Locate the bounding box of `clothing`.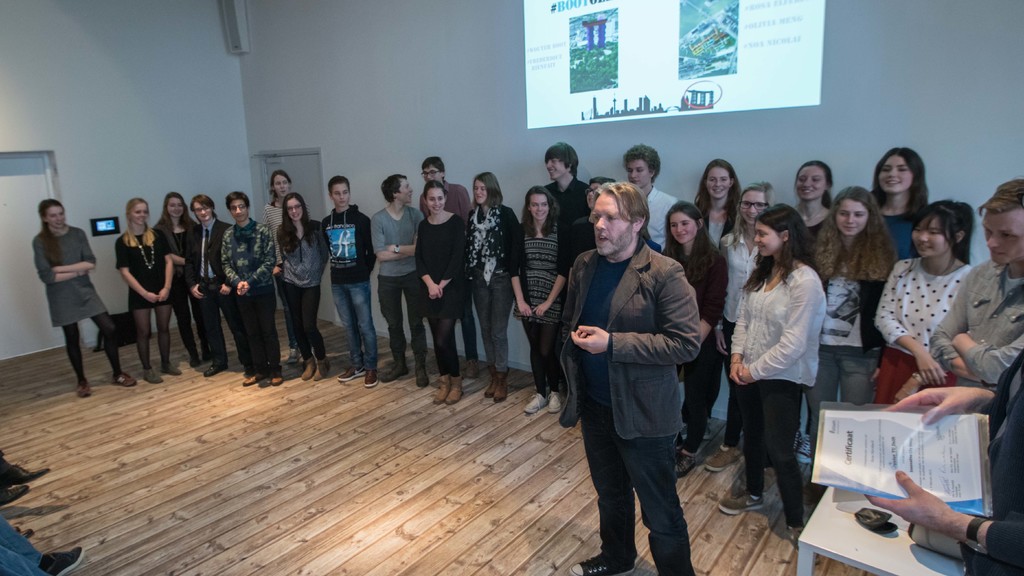
Bounding box: [465, 202, 522, 371].
